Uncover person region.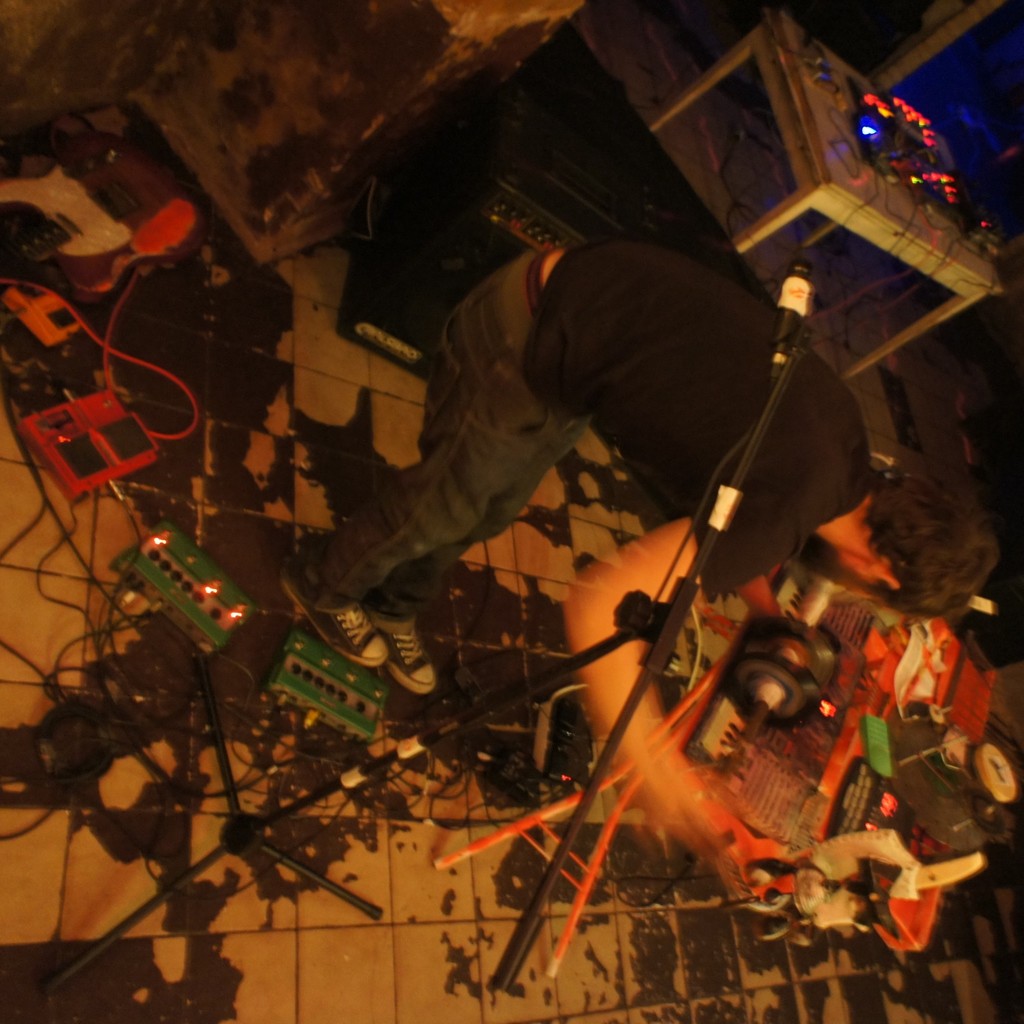
Uncovered: rect(284, 246, 999, 872).
